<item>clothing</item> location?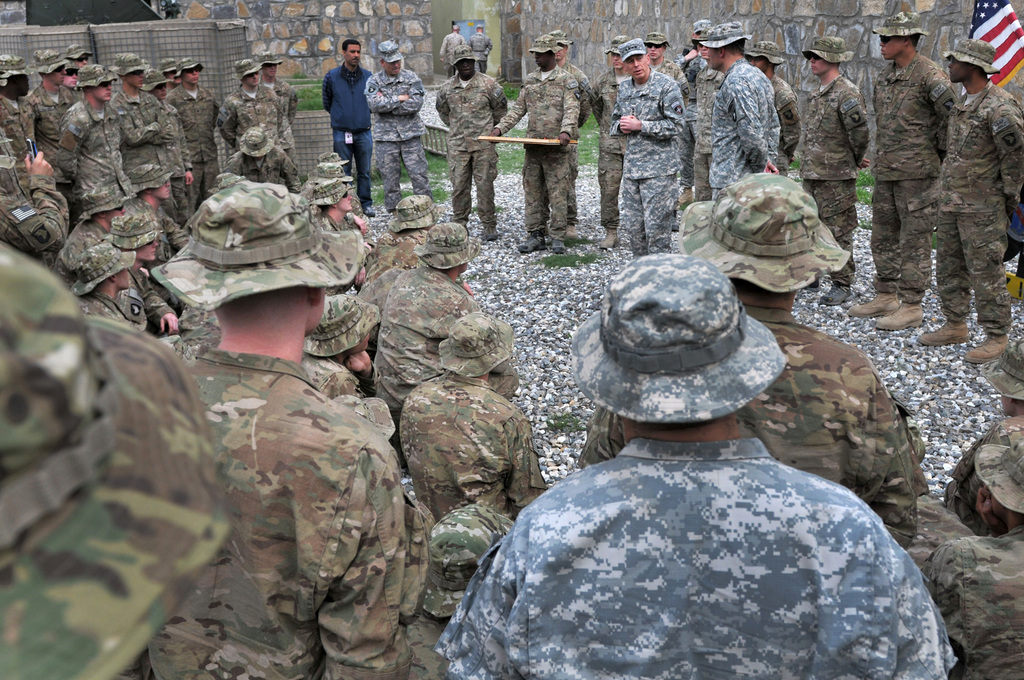
bbox=(168, 86, 223, 208)
